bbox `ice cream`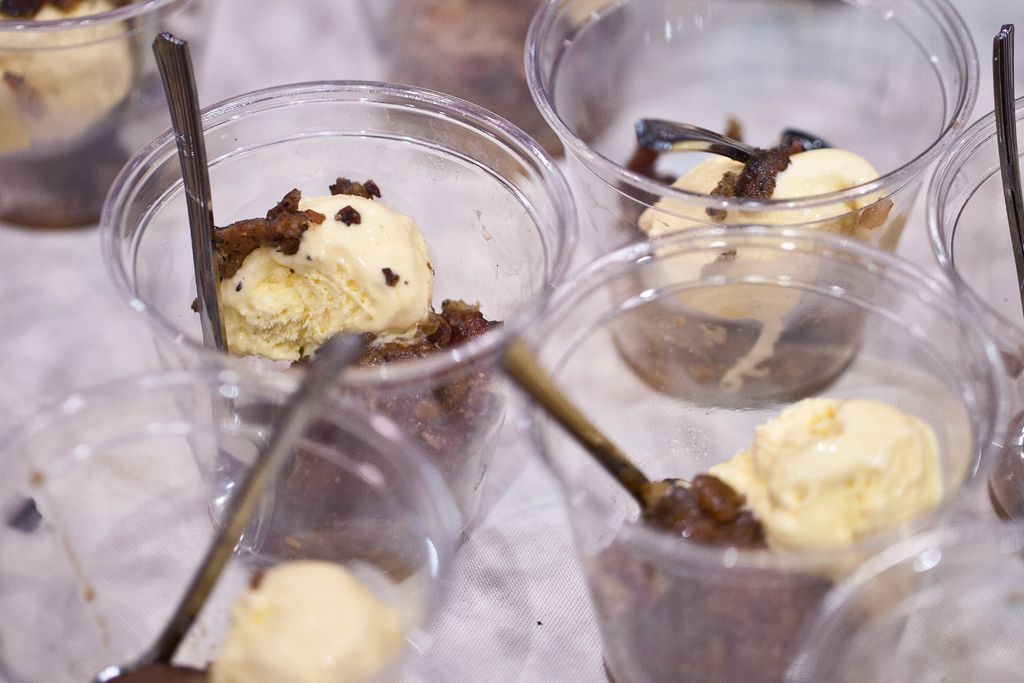
701 395 939 629
